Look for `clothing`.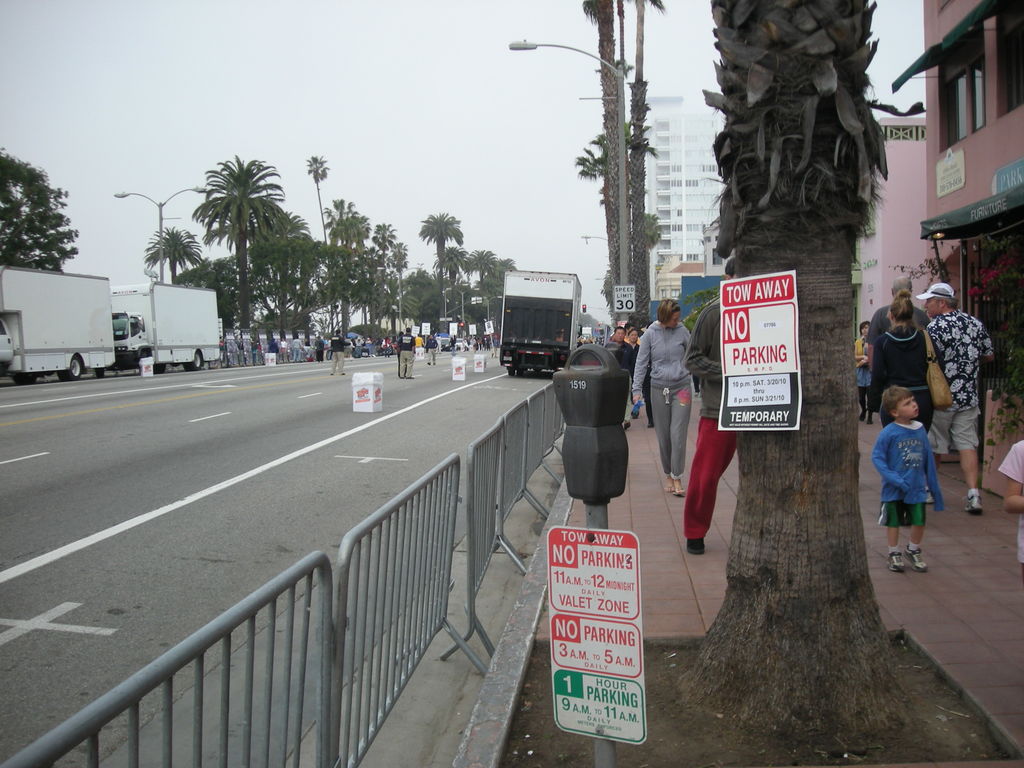
Found: left=1000, top=439, right=1023, bottom=564.
